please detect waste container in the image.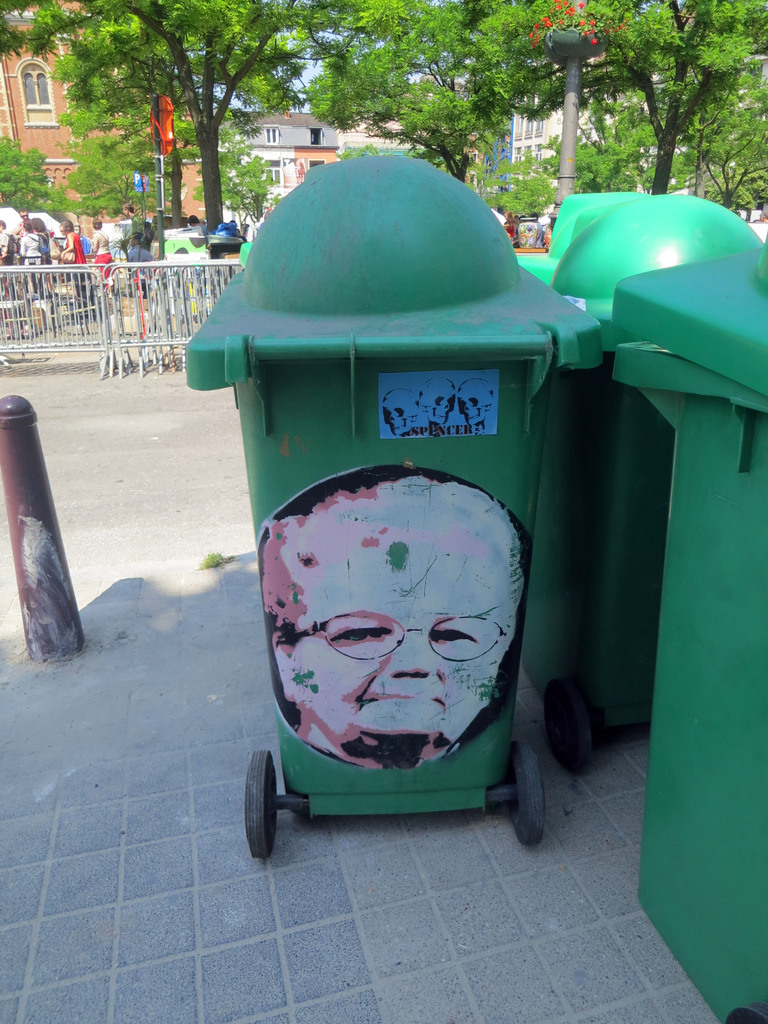
<bbox>183, 152, 598, 851</bbox>.
